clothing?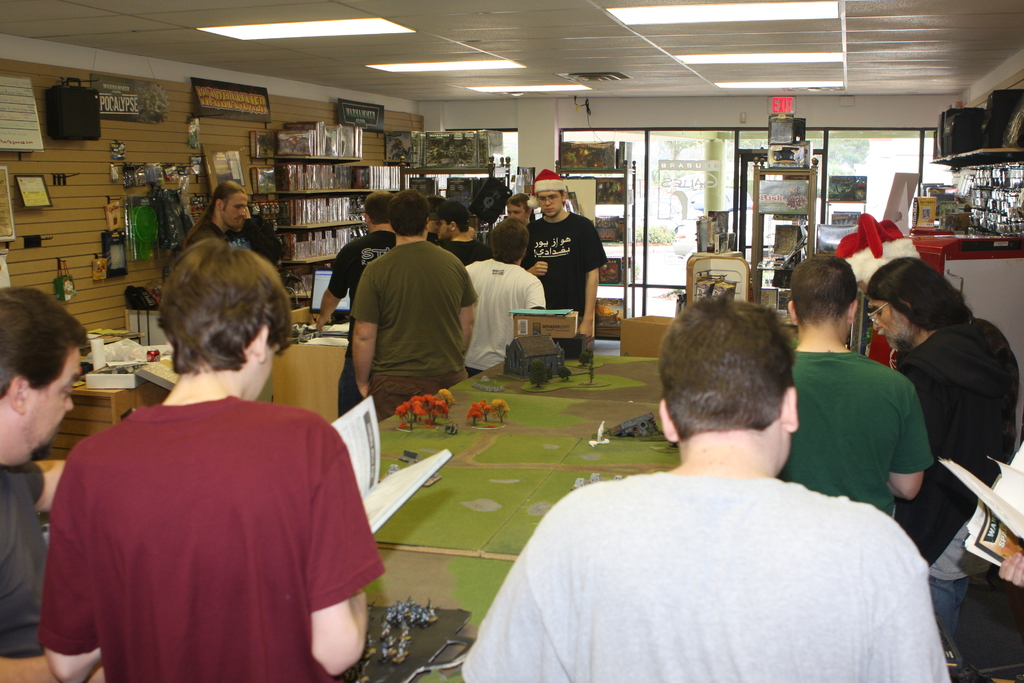
bbox(465, 259, 546, 378)
